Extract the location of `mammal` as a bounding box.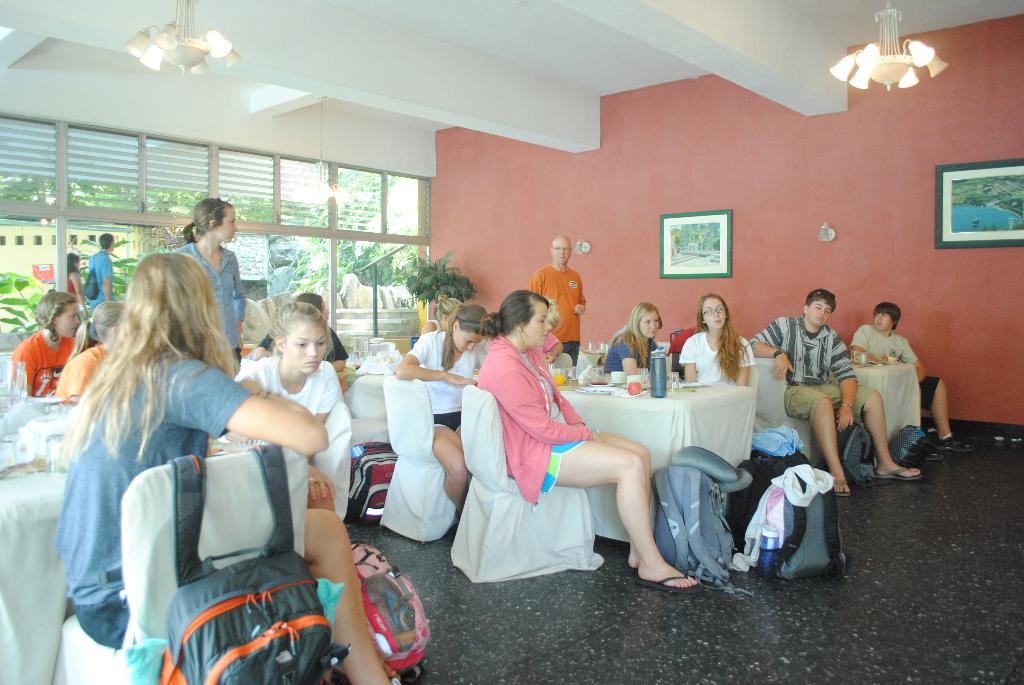
(left=525, top=235, right=588, bottom=367).
